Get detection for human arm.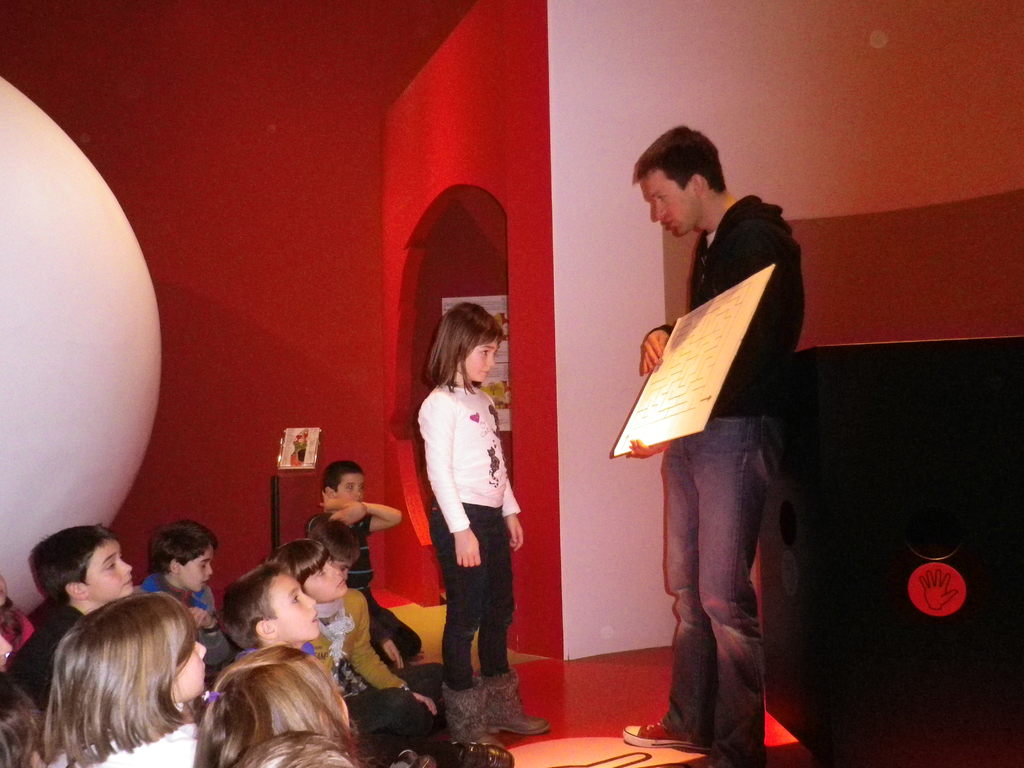
Detection: pyautogui.locateOnScreen(422, 394, 483, 564).
